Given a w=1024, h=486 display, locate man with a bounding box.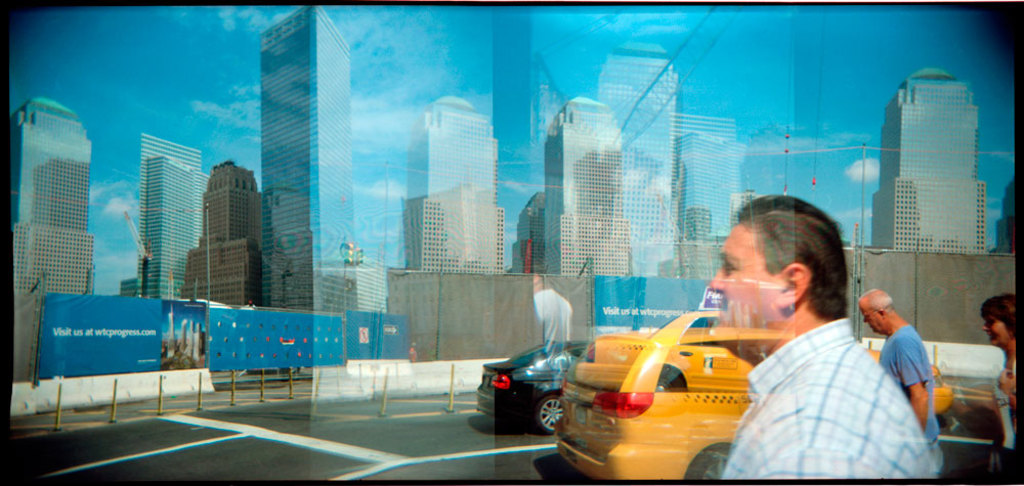
Located: bbox=(687, 217, 959, 478).
